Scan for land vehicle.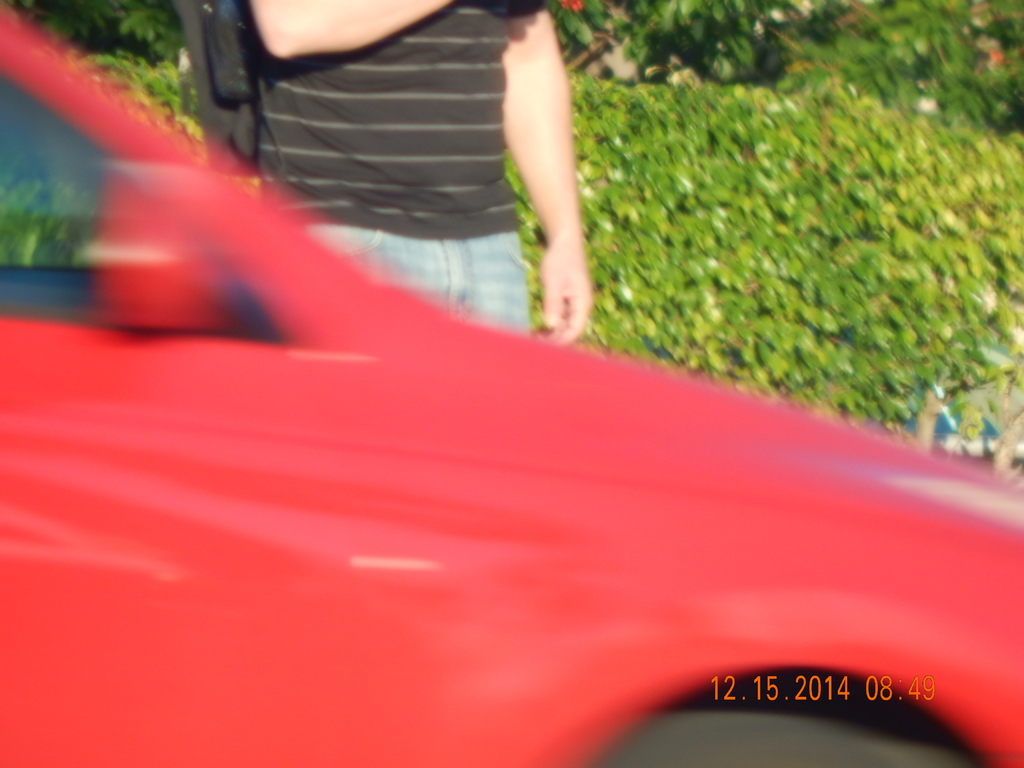
Scan result: box(12, 52, 1023, 733).
